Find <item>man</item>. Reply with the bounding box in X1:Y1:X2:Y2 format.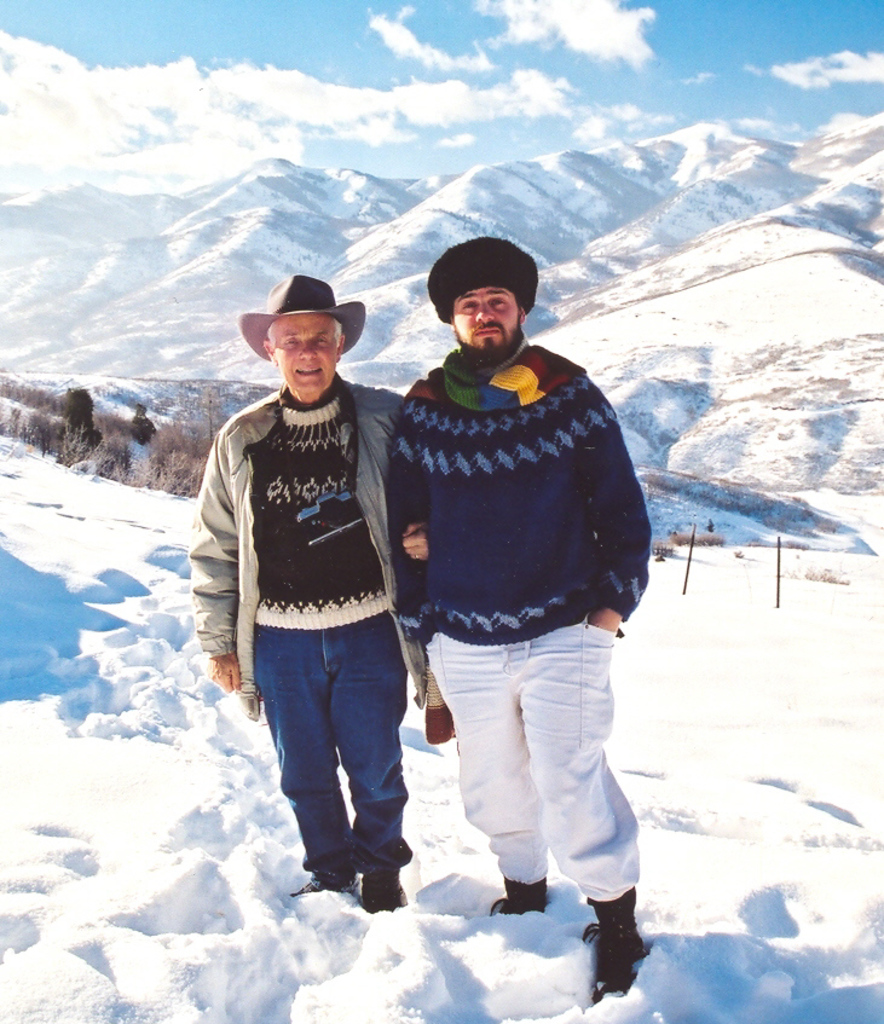
357:258:659:973.
